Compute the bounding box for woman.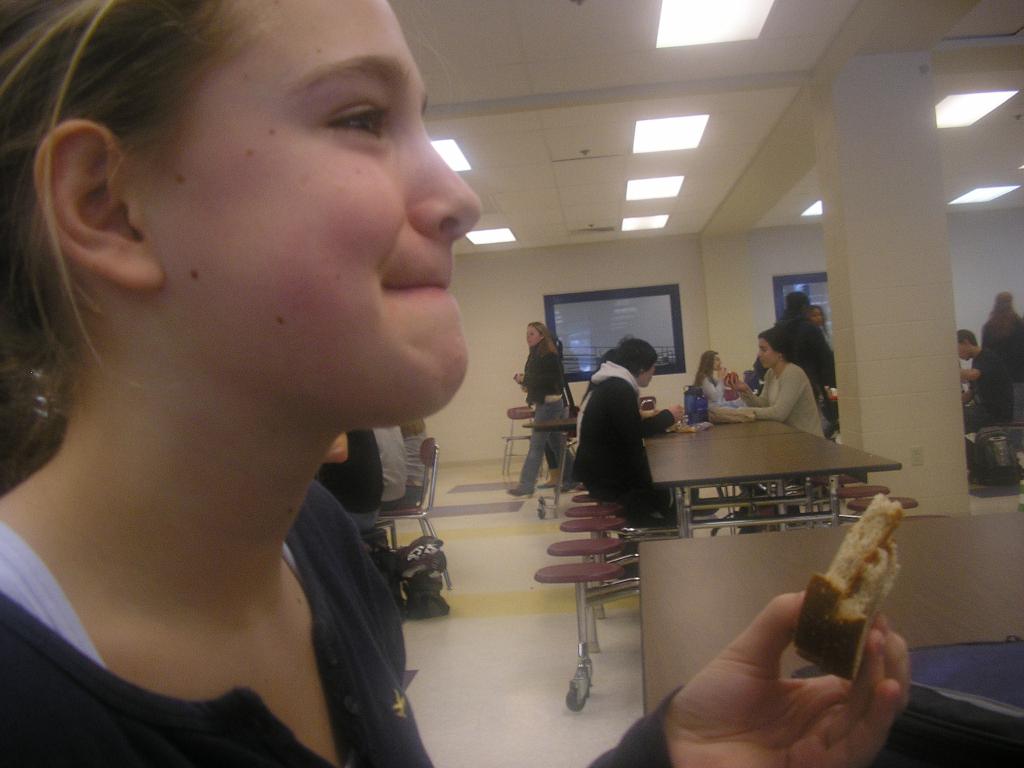
crop(808, 300, 829, 327).
